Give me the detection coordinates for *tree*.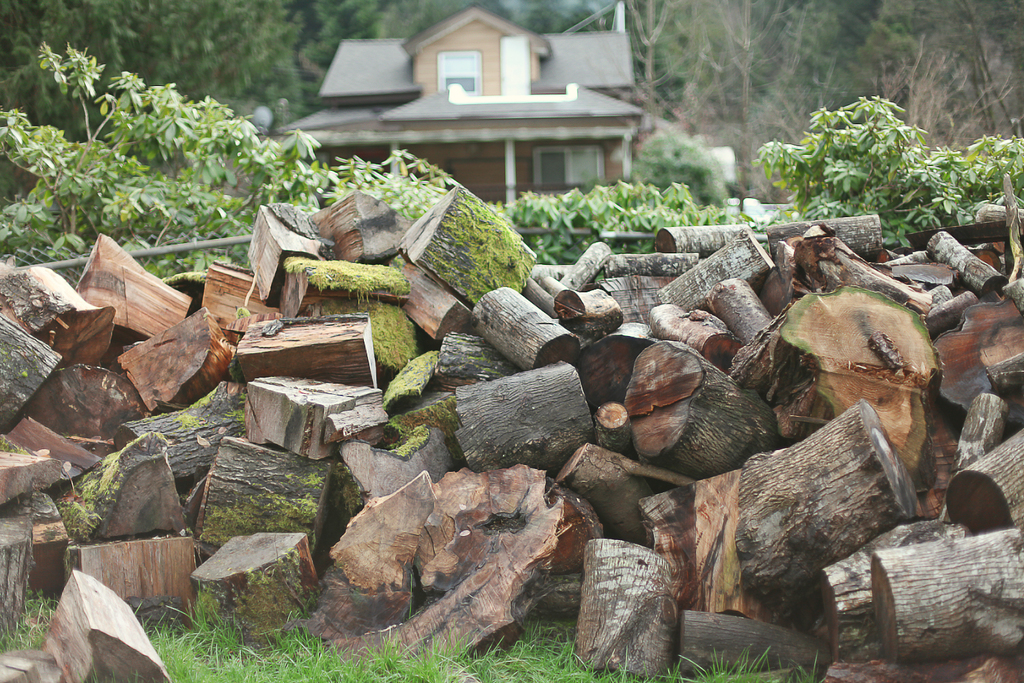
box=[0, 39, 257, 266].
